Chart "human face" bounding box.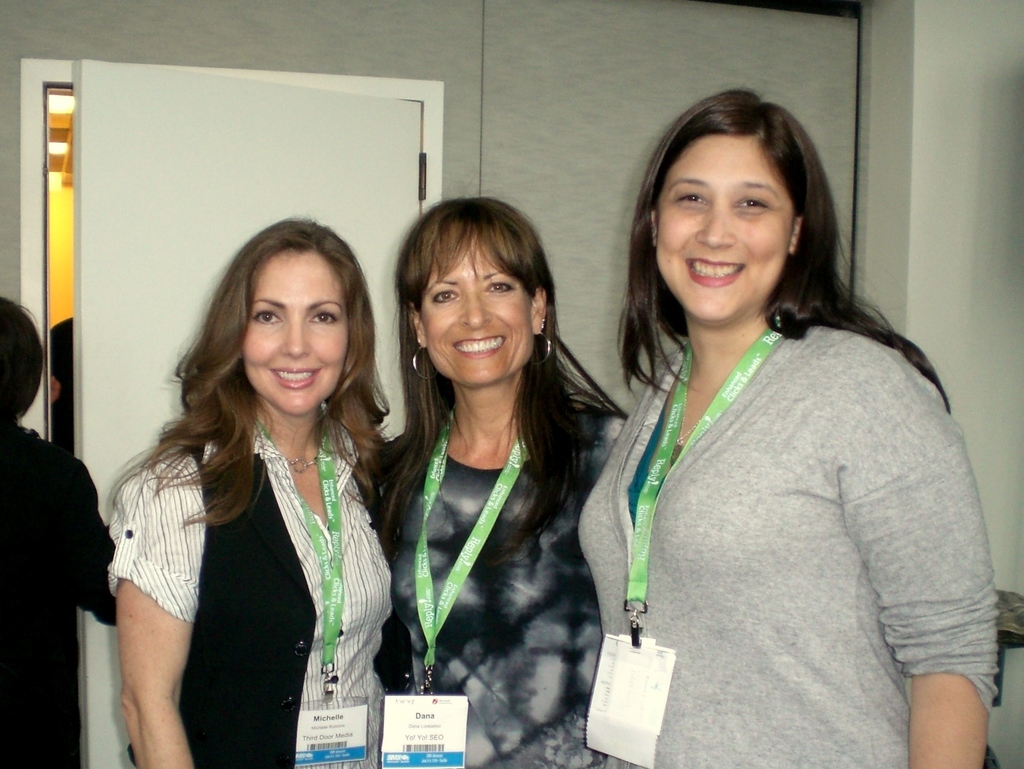
Charted: region(423, 230, 535, 397).
